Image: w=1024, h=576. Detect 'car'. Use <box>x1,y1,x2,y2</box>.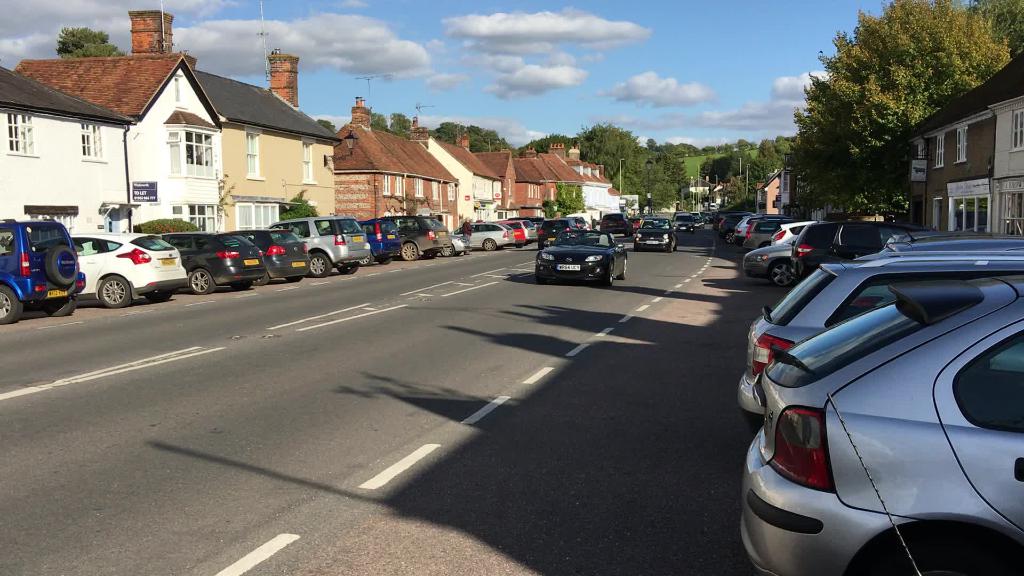
<box>529,220,614,289</box>.
